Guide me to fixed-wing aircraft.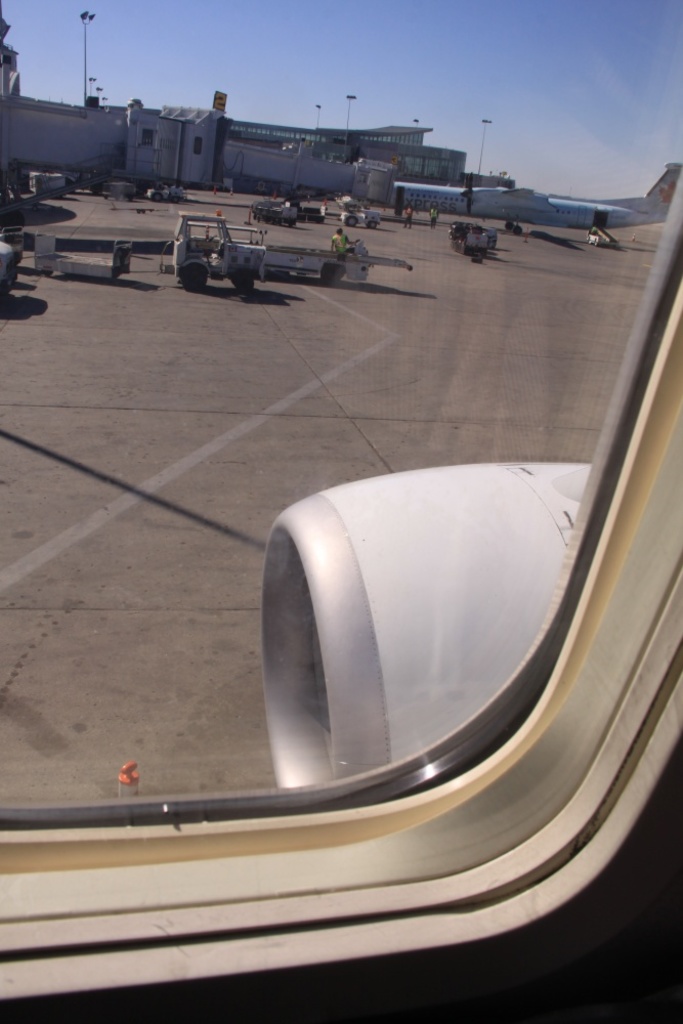
Guidance: bbox=(383, 175, 644, 226).
